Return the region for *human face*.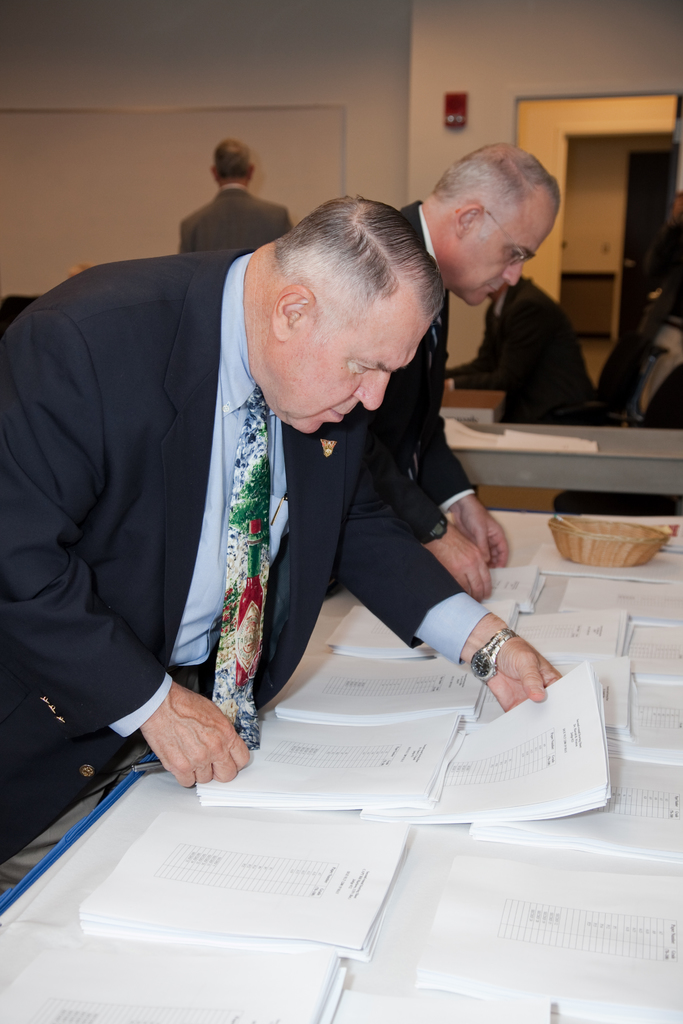
Rect(470, 205, 557, 310).
